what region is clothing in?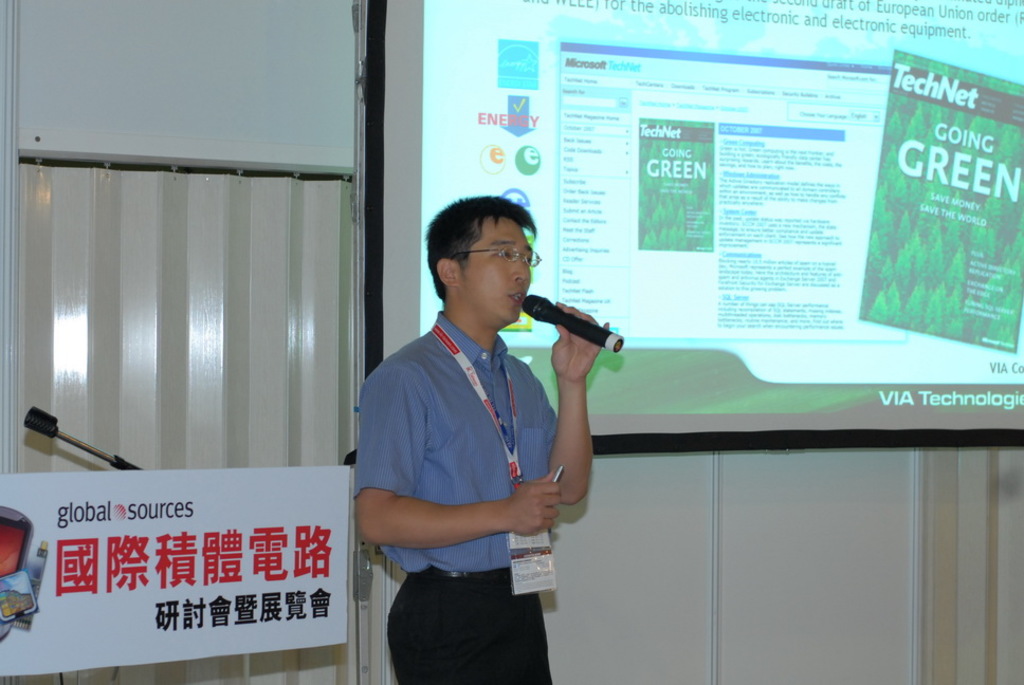
pyautogui.locateOnScreen(362, 247, 587, 674).
